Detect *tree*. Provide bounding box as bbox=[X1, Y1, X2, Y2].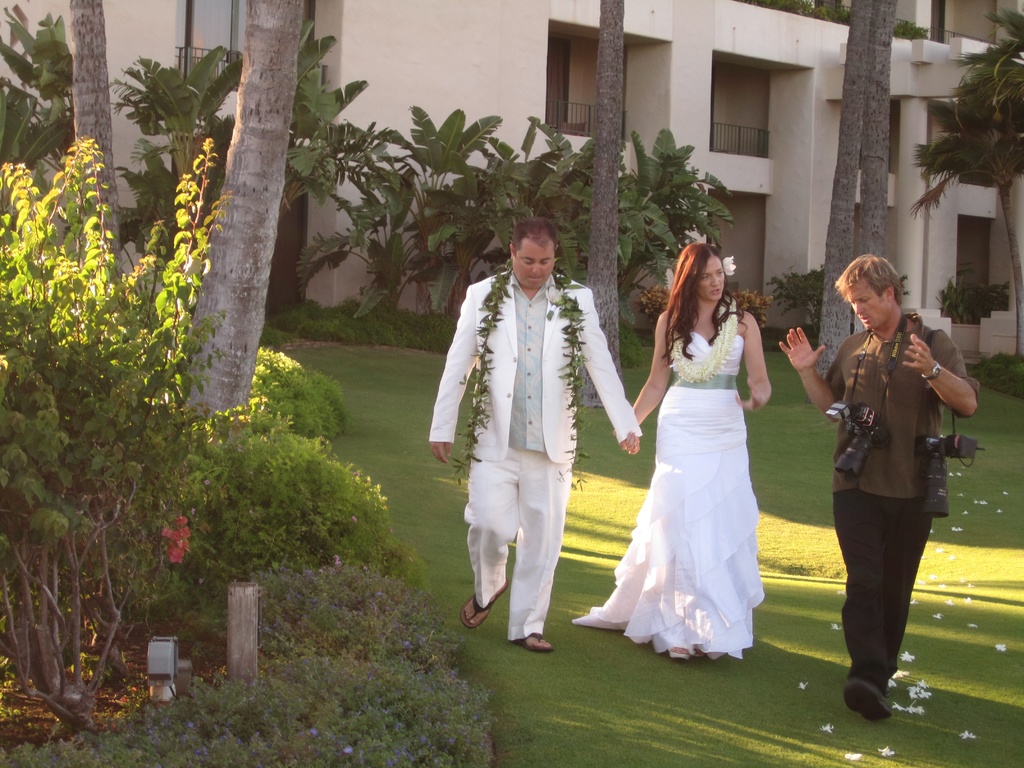
bbox=[0, 0, 84, 193].
